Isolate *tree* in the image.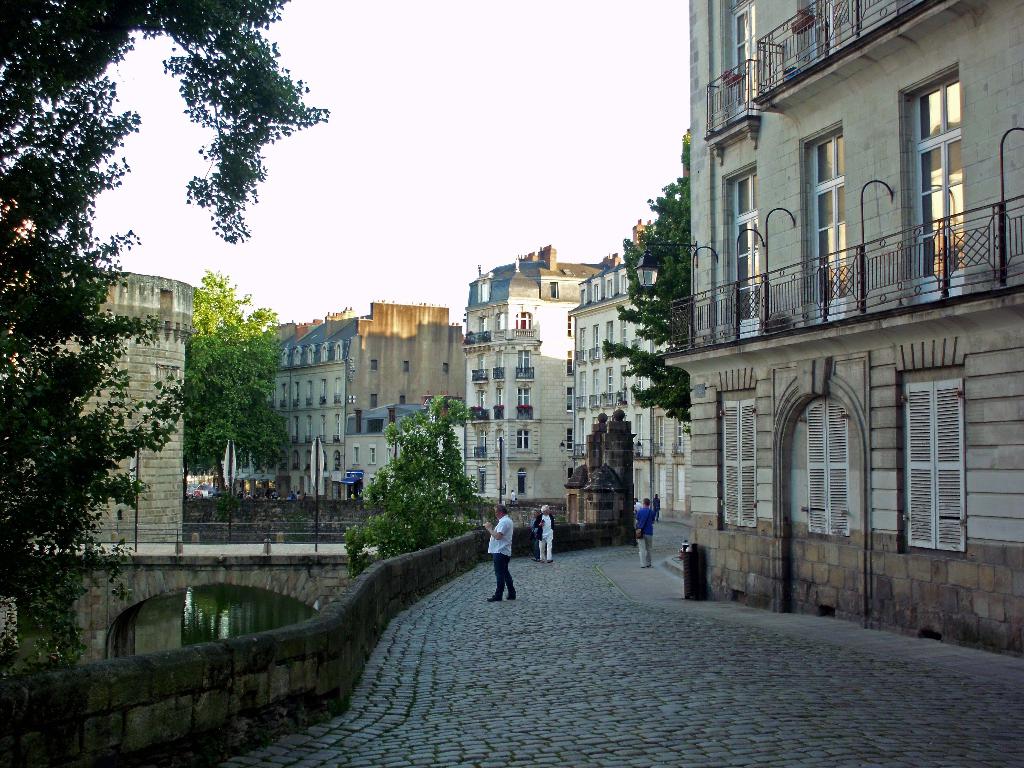
Isolated region: pyautogui.locateOnScreen(334, 392, 478, 584).
